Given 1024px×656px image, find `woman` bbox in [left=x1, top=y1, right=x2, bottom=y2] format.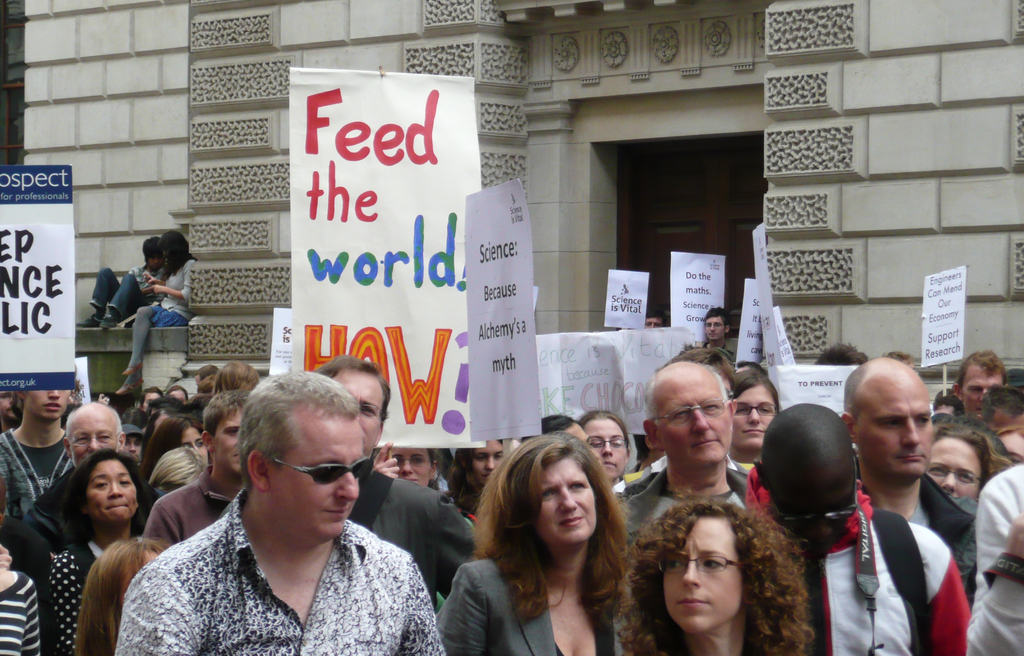
[left=574, top=407, right=637, bottom=488].
